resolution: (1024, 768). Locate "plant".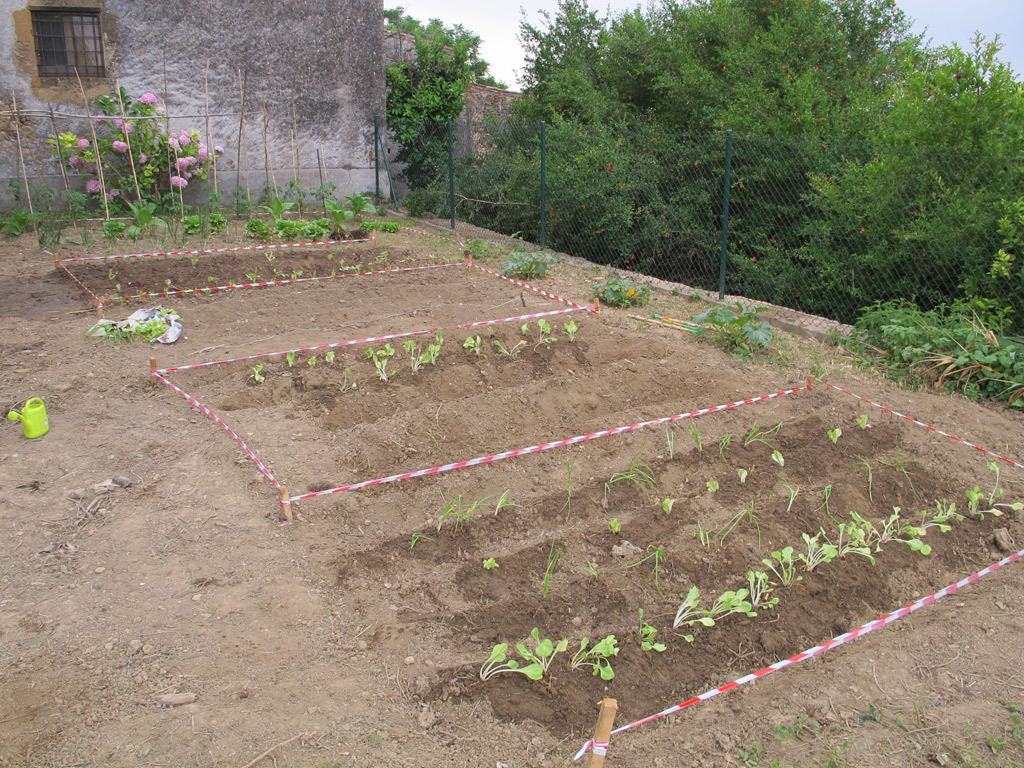
bbox=(583, 557, 599, 582).
